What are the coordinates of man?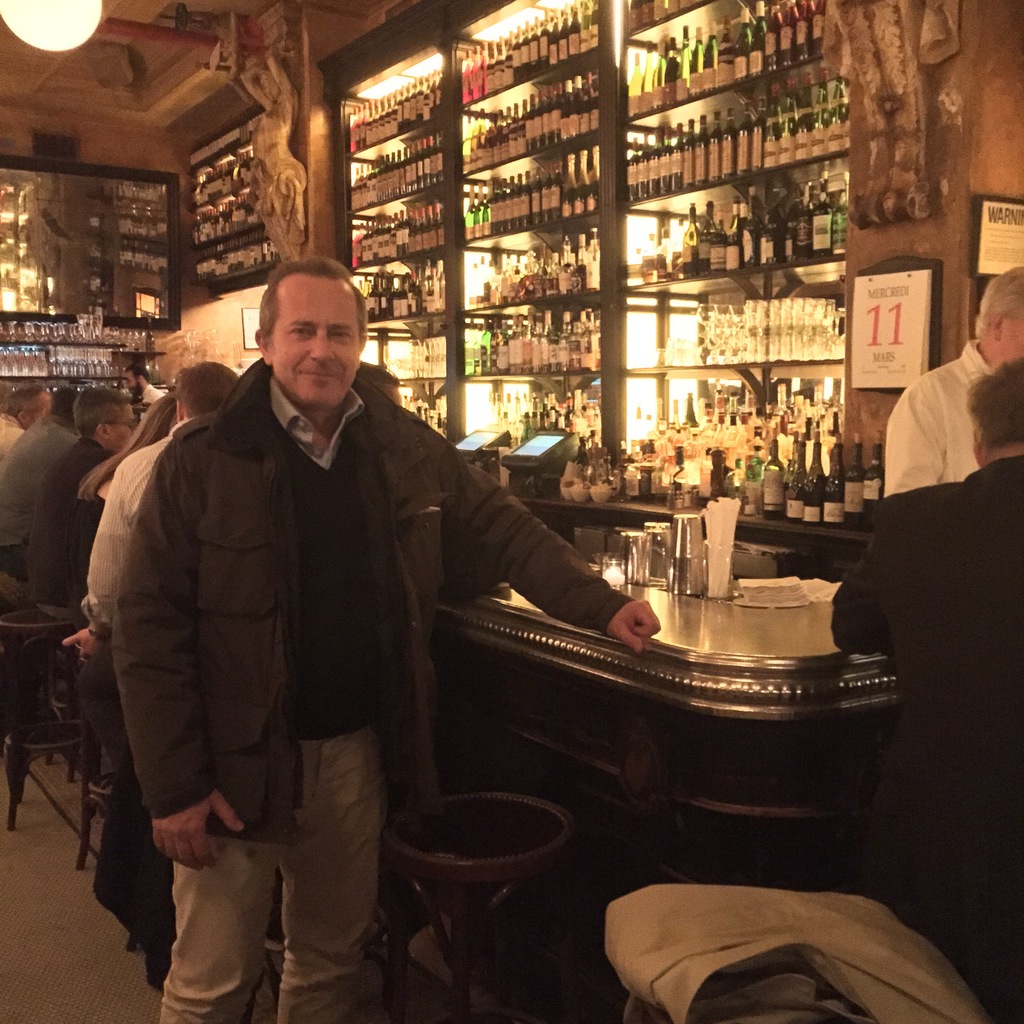
<bbox>70, 346, 245, 994</bbox>.
